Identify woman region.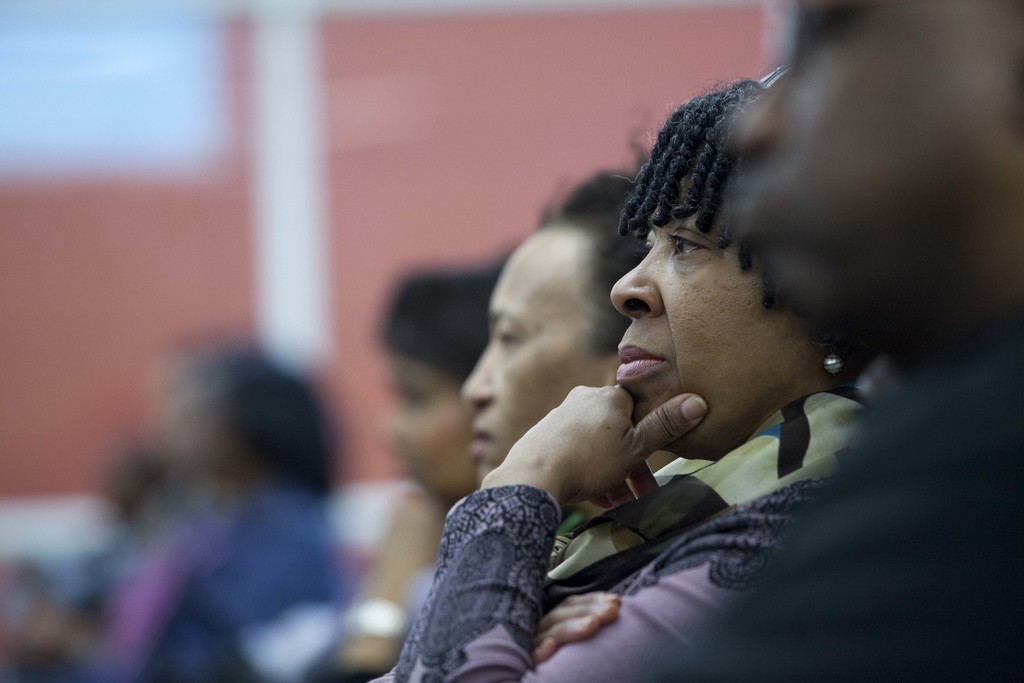
Region: <box>367,65,883,676</box>.
